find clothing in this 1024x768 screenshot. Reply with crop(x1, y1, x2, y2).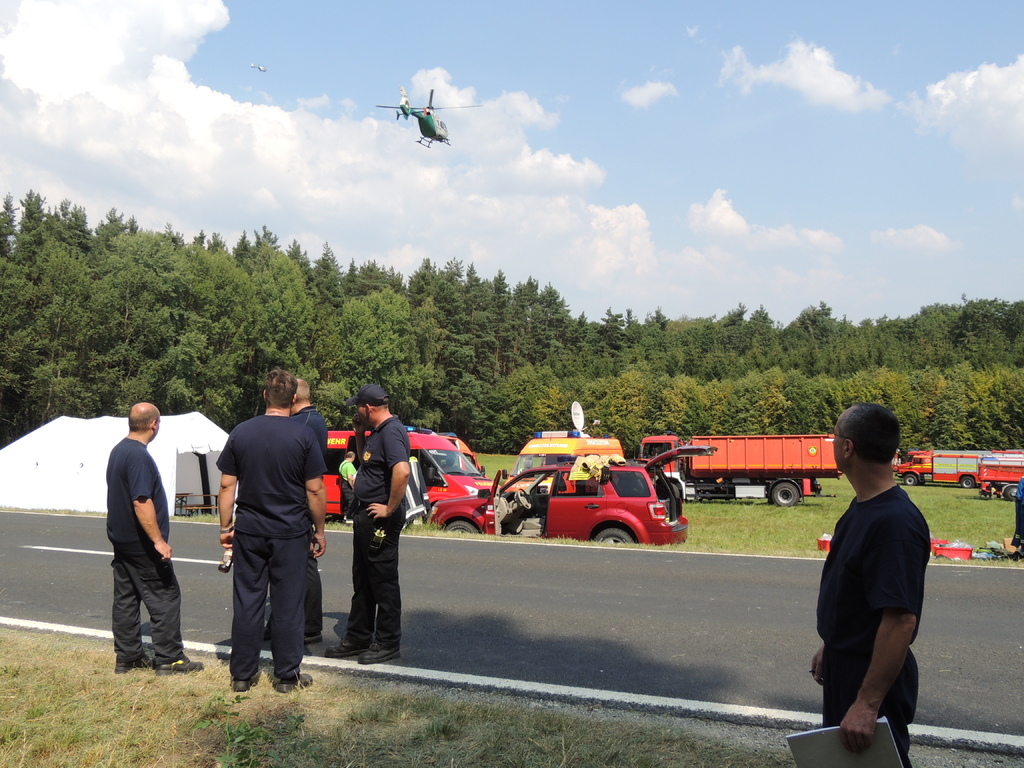
crop(211, 409, 335, 678).
